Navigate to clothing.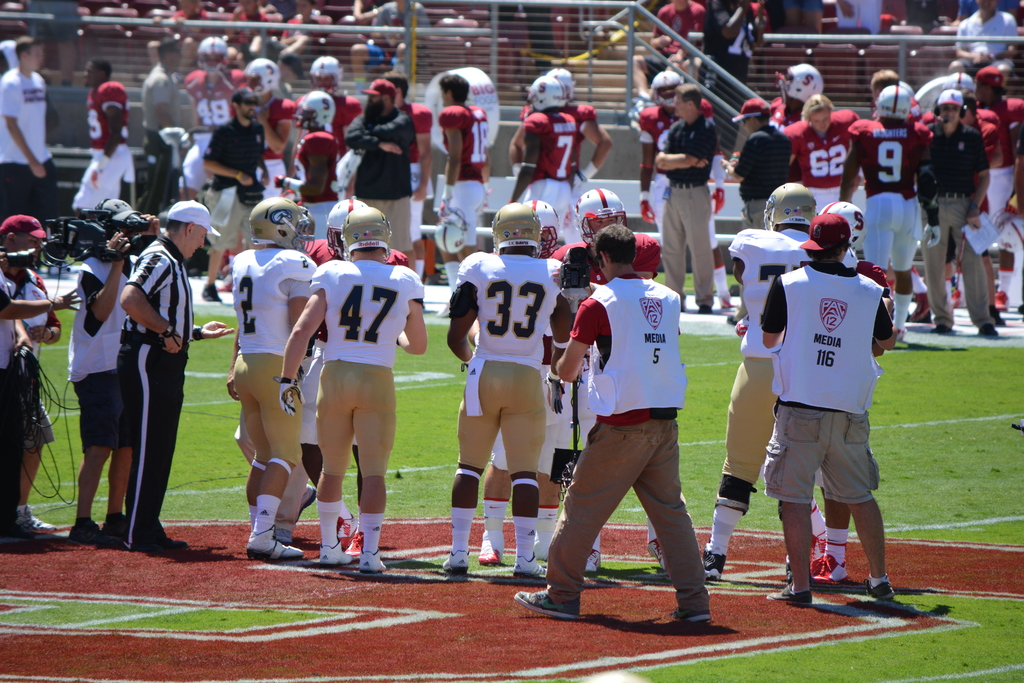
Navigation target: <bbox>0, 280, 38, 501</bbox>.
